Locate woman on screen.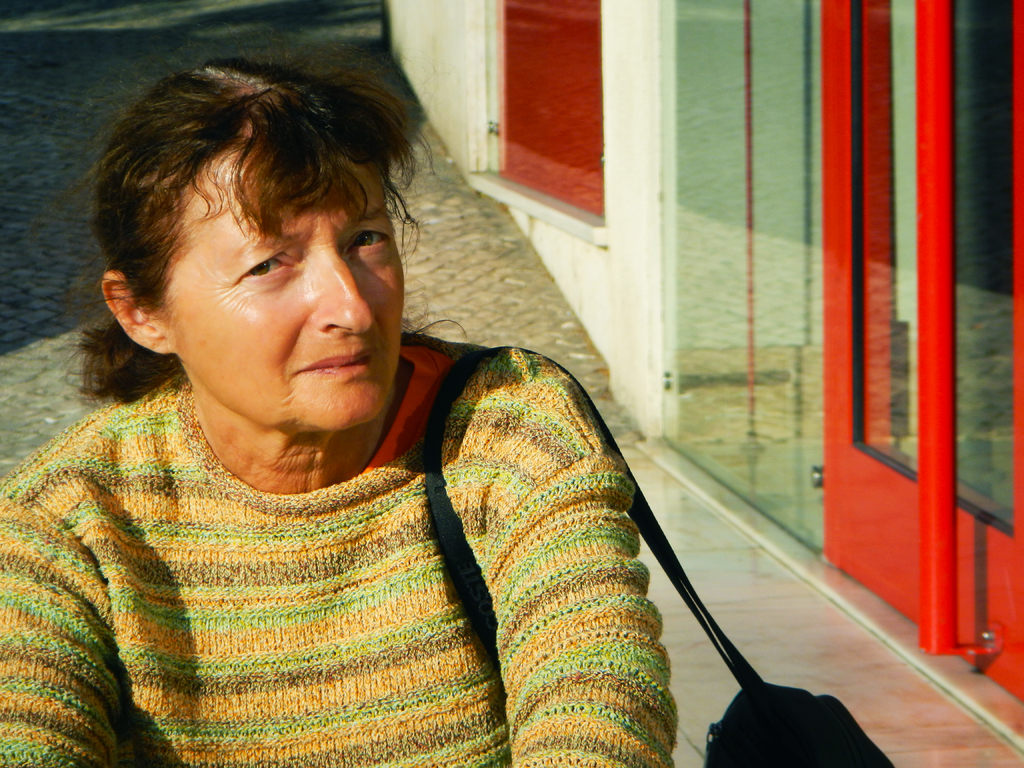
On screen at (0, 90, 780, 753).
